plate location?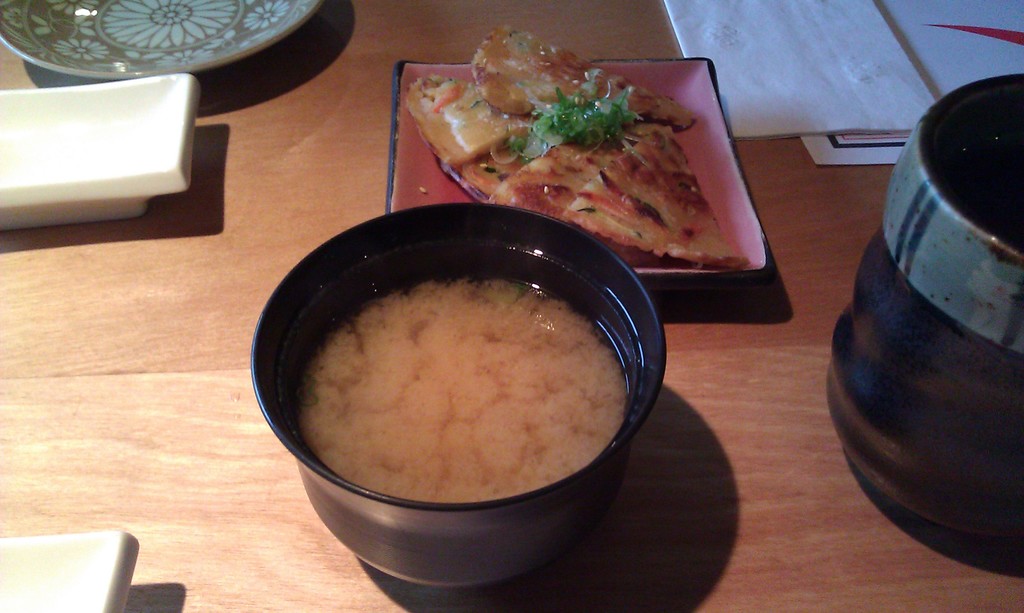
368/33/828/275
